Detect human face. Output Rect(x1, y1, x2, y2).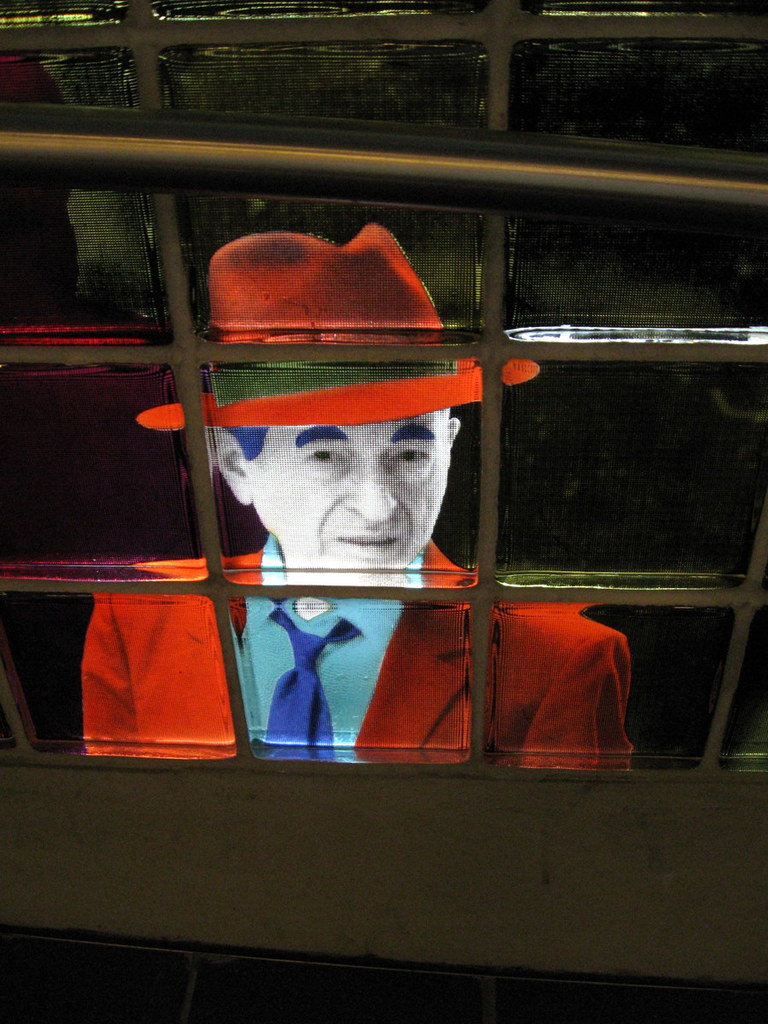
Rect(257, 415, 447, 581).
